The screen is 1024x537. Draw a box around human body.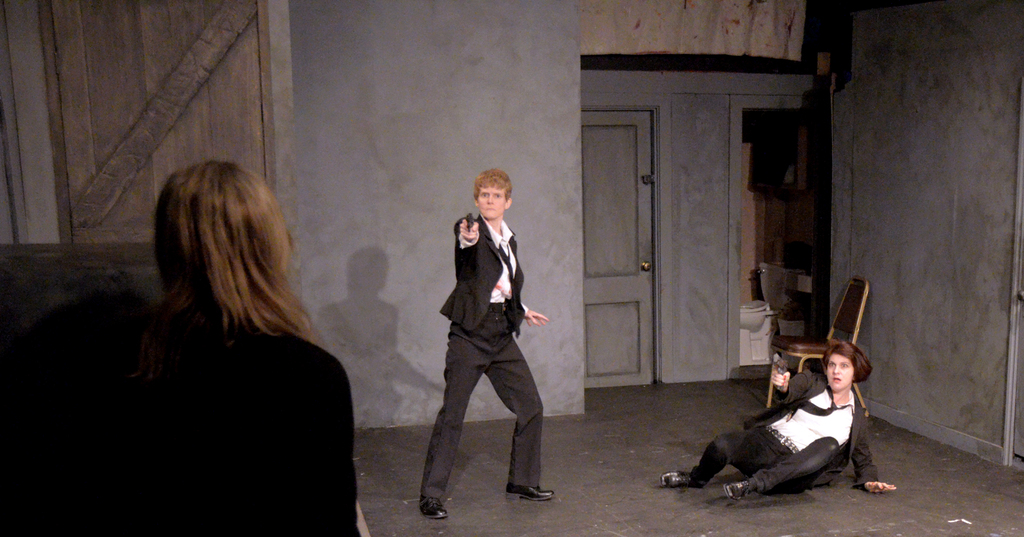
x1=414, y1=173, x2=545, y2=525.
